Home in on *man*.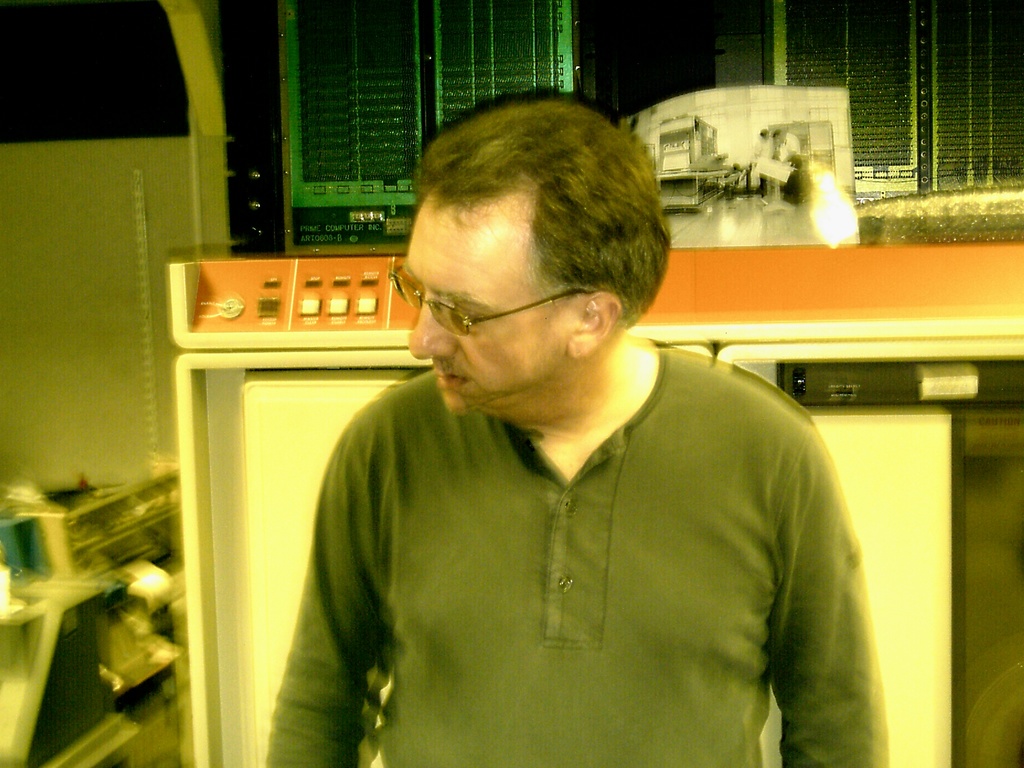
Homed in at box=[246, 133, 894, 739].
